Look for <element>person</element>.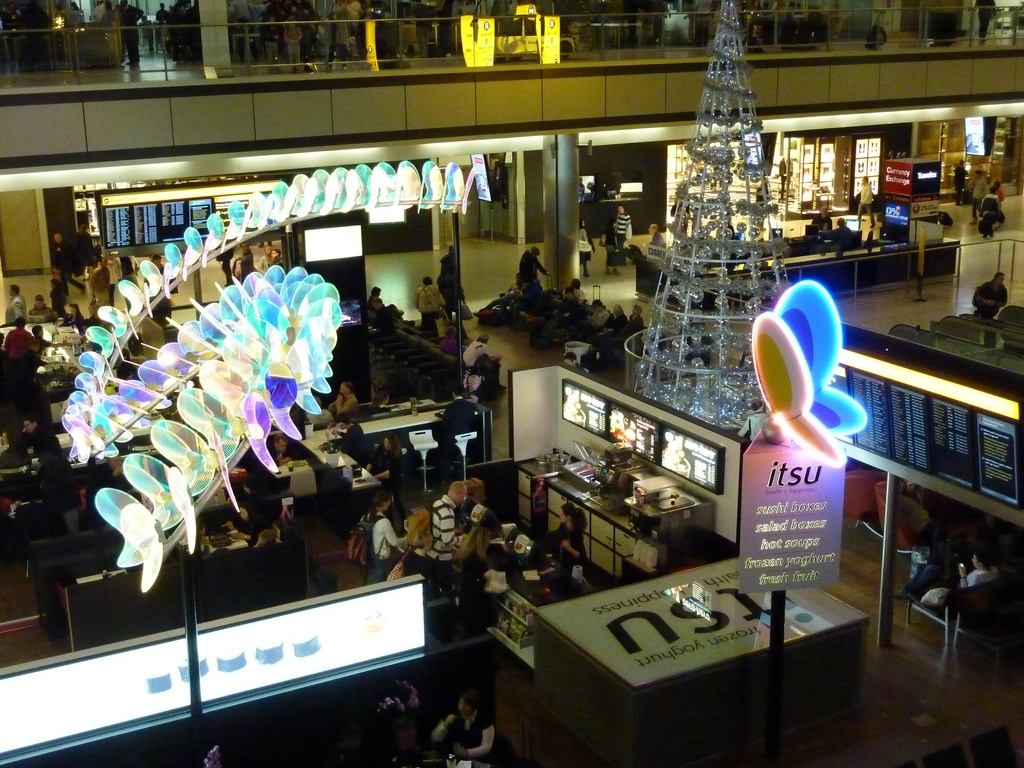
Found: locate(649, 229, 662, 252).
